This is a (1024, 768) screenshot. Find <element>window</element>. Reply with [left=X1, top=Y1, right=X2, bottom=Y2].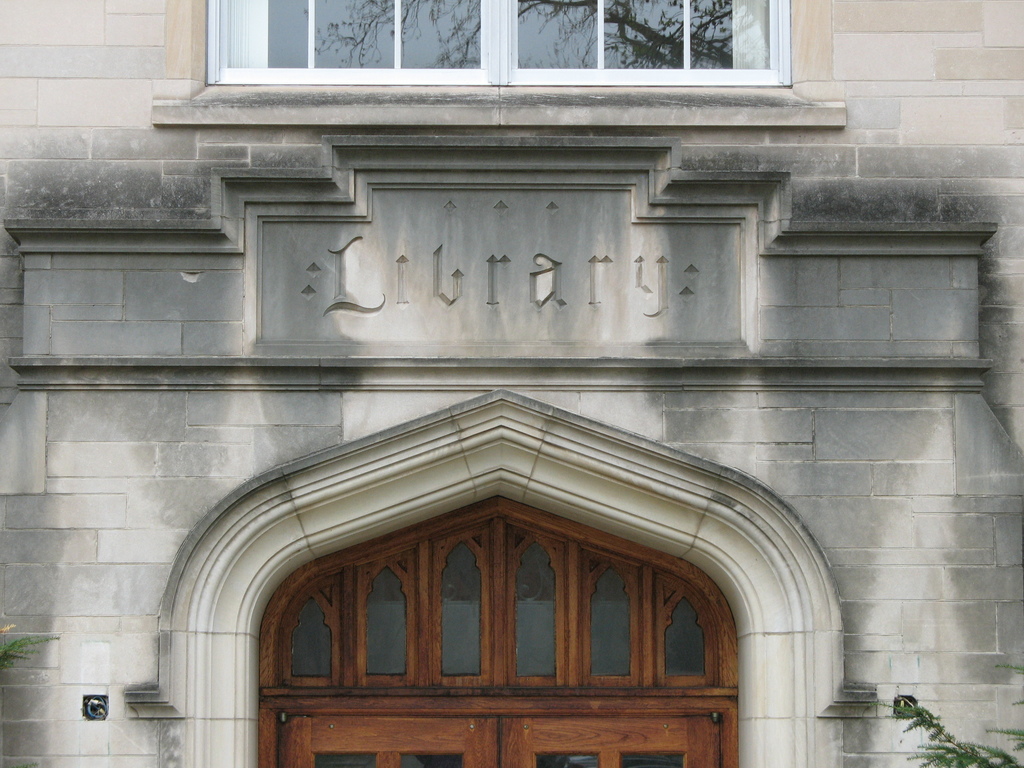
[left=202, top=0, right=794, bottom=82].
